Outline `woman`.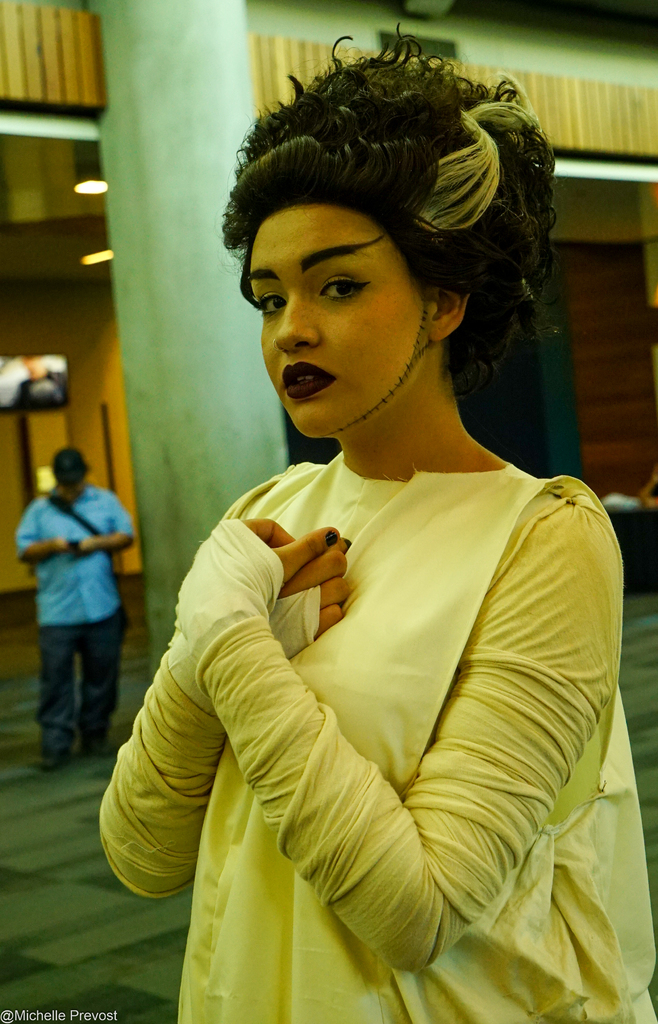
Outline: bbox(91, 24, 653, 1023).
